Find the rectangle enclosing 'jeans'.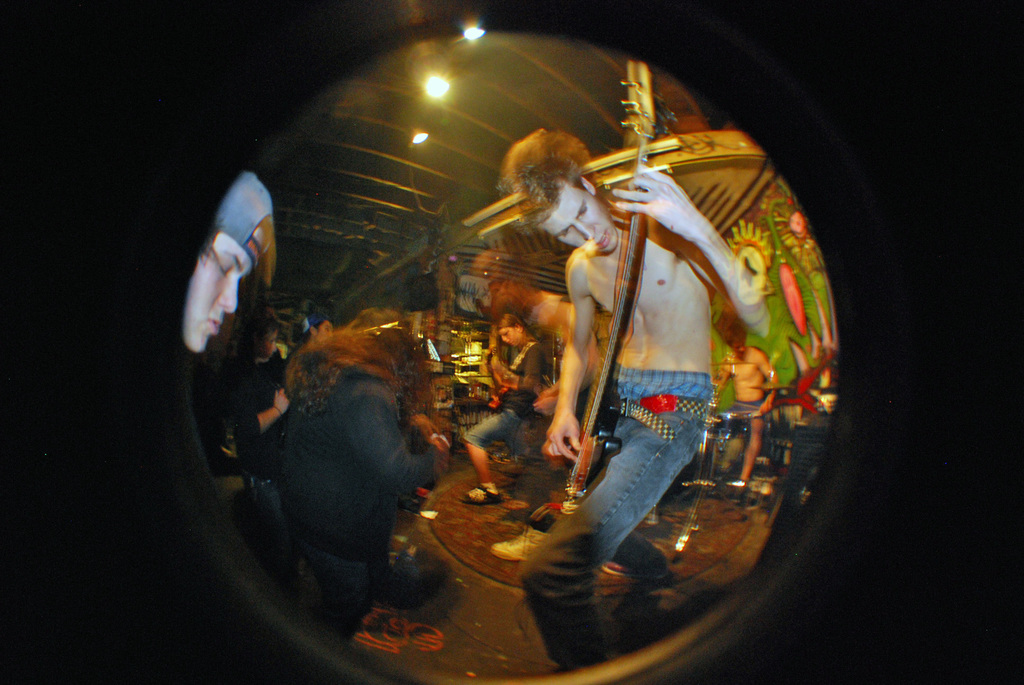
[700, 400, 761, 429].
